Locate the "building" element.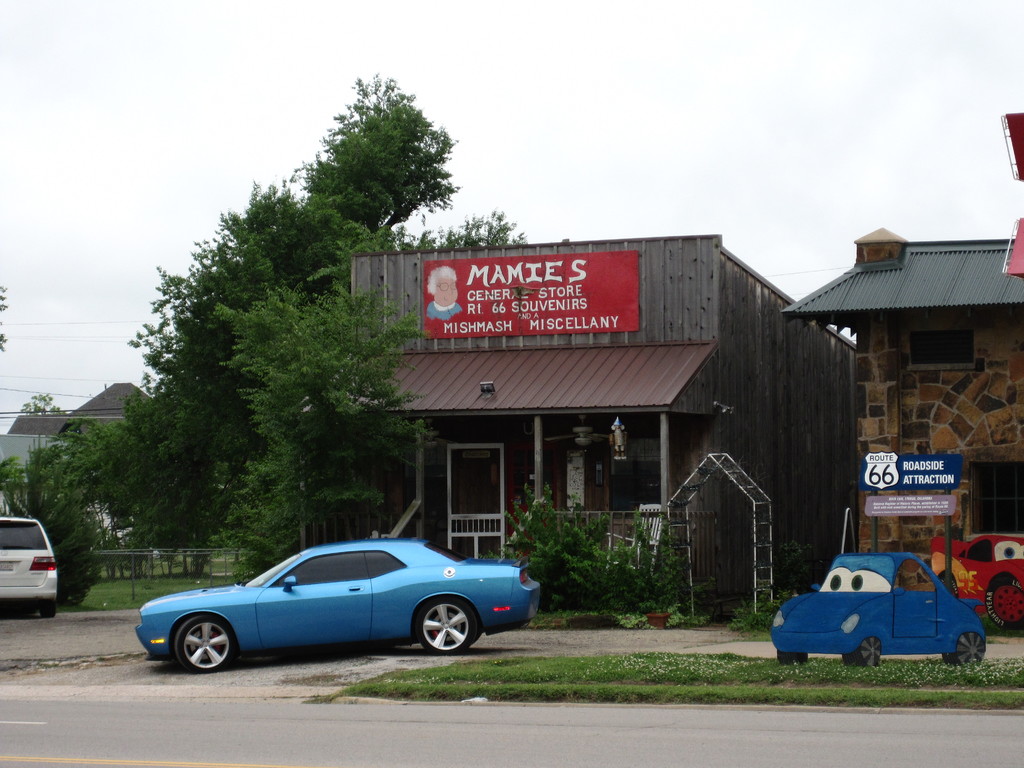
Element bbox: box(779, 224, 1023, 560).
